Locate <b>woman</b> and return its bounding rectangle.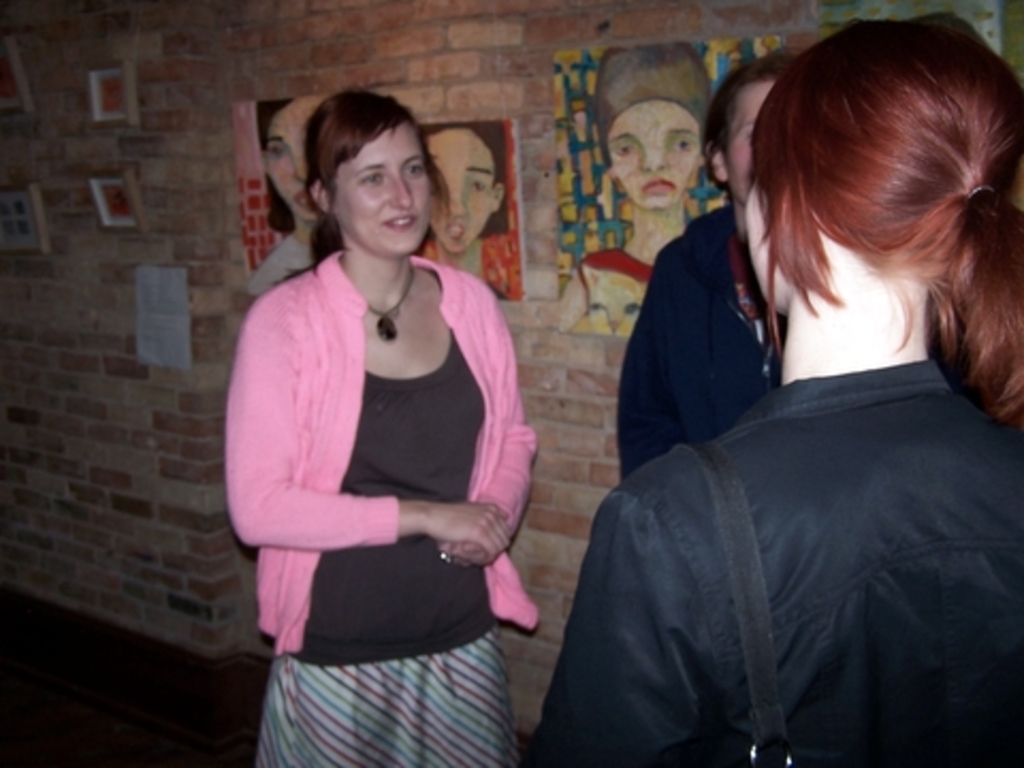
[525, 17, 1022, 766].
